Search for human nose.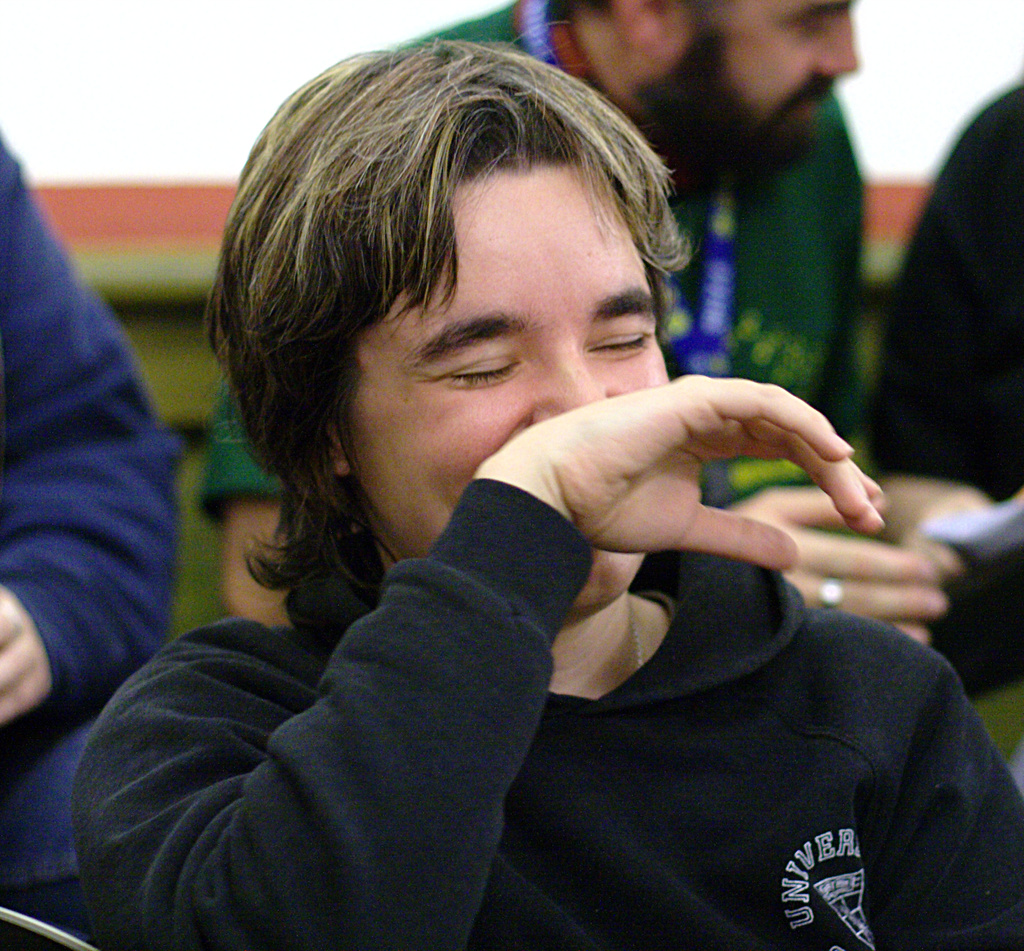
Found at crop(527, 338, 607, 423).
